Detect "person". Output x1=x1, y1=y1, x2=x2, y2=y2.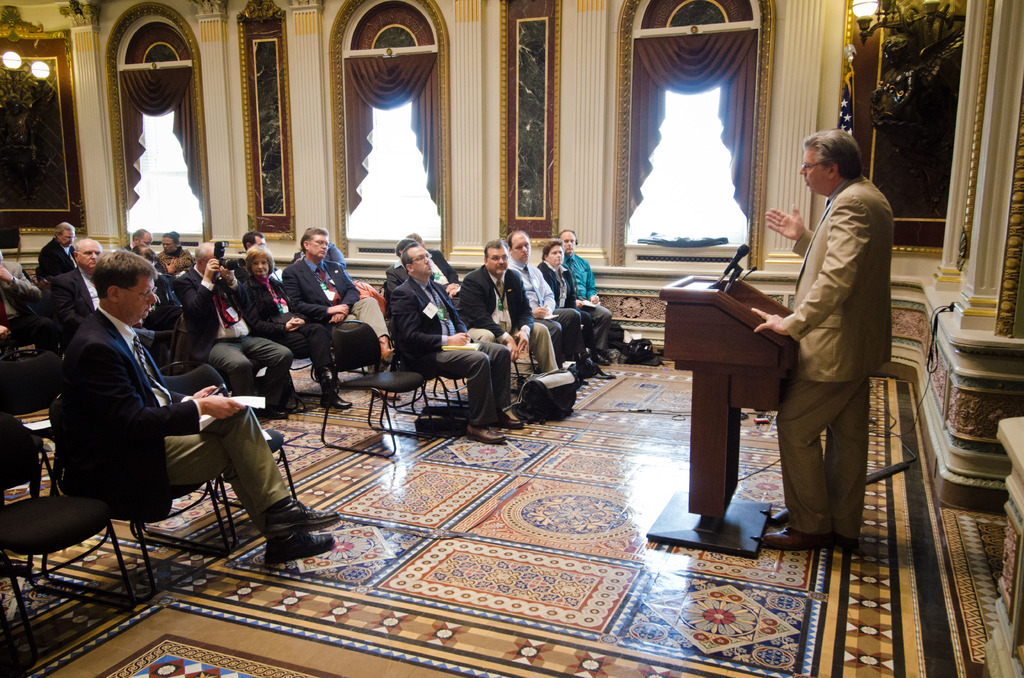
x1=33, y1=220, x2=77, y2=274.
